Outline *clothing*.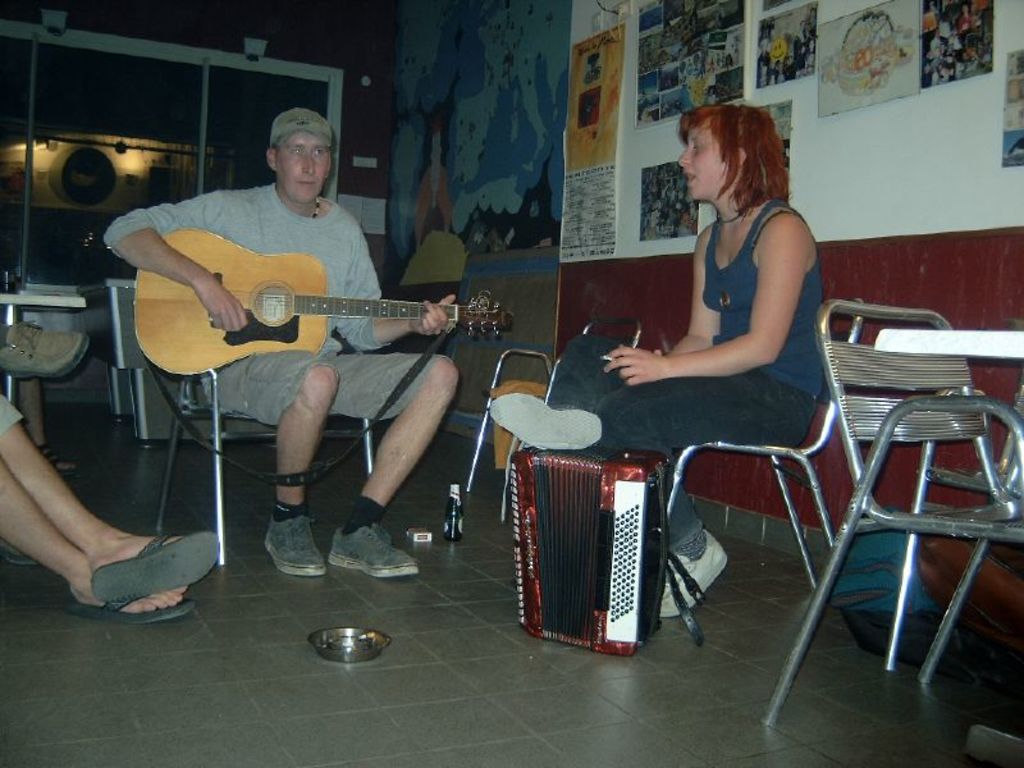
Outline: <bbox>122, 145, 454, 456</bbox>.
